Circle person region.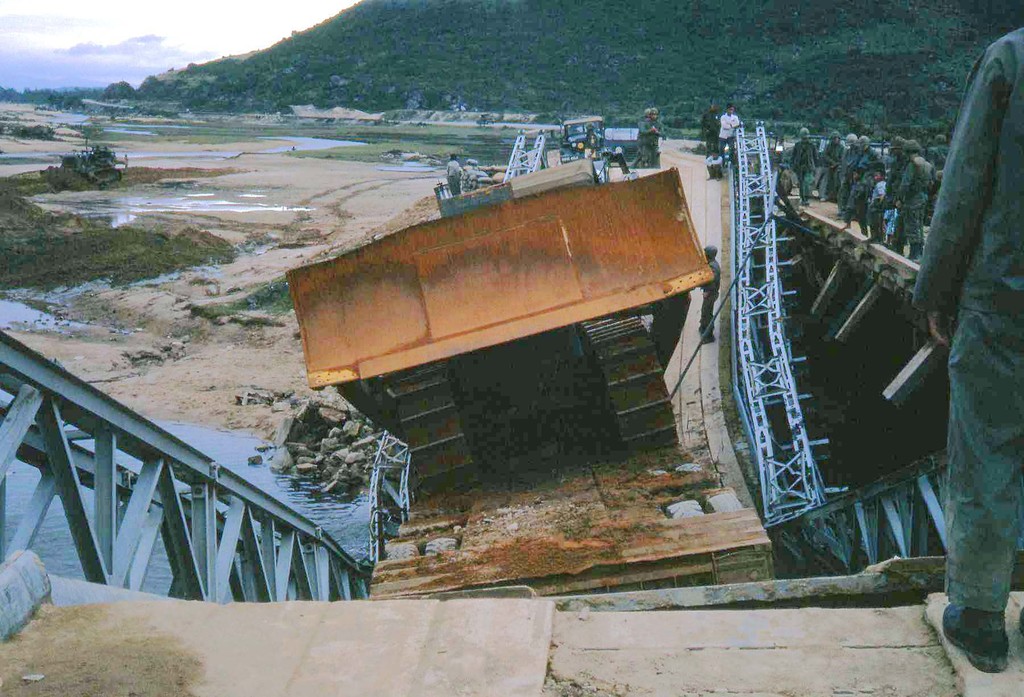
Region: 634,106,669,167.
